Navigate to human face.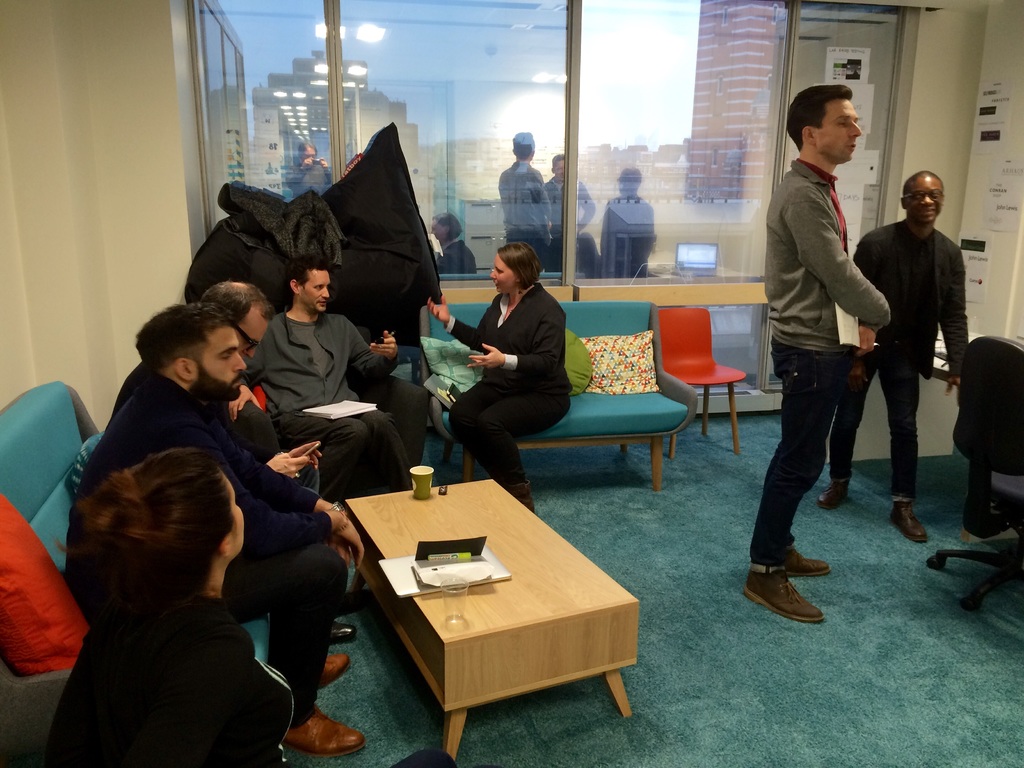
Navigation target: rect(232, 309, 271, 356).
